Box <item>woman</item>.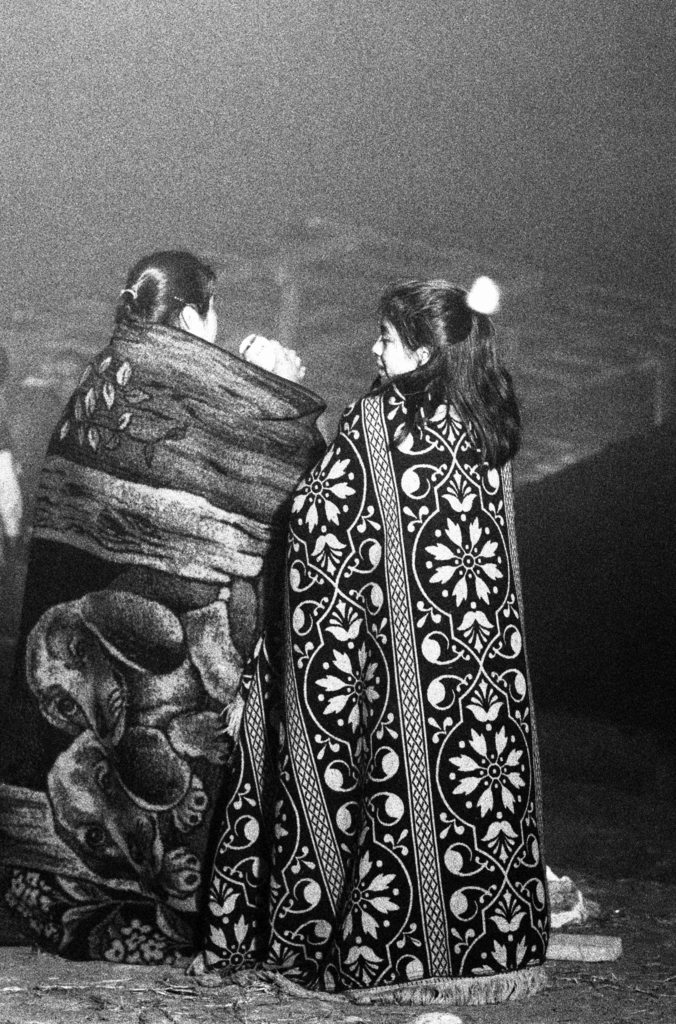
rect(283, 278, 550, 984).
